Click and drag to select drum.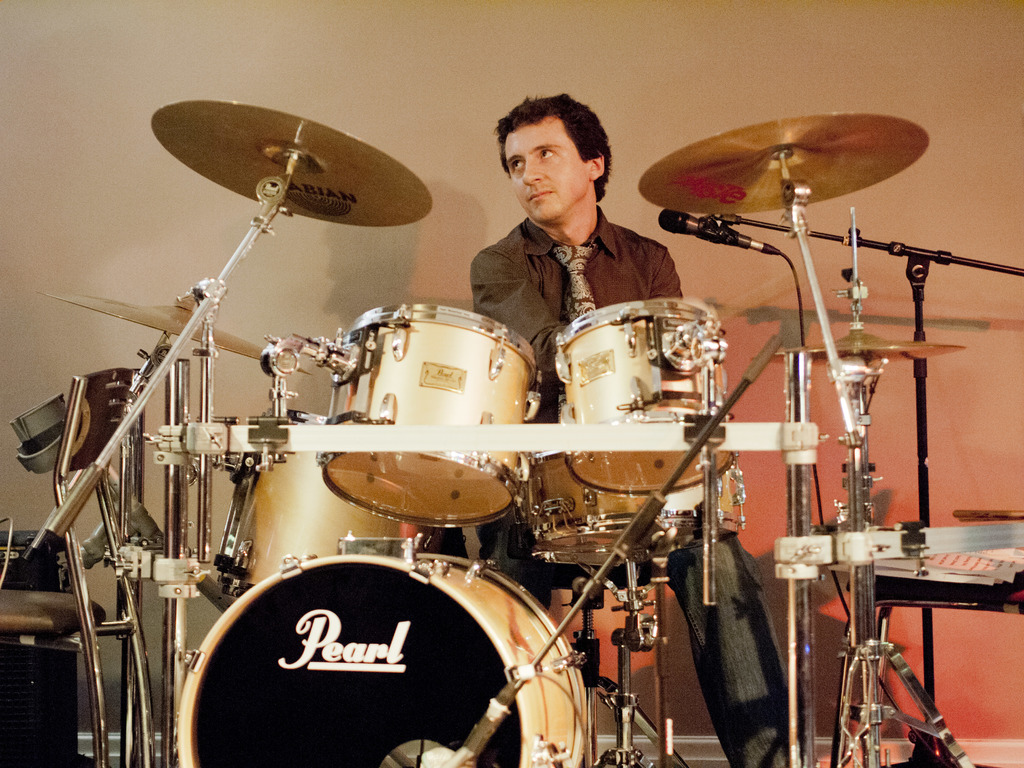
Selection: 312,303,542,526.
